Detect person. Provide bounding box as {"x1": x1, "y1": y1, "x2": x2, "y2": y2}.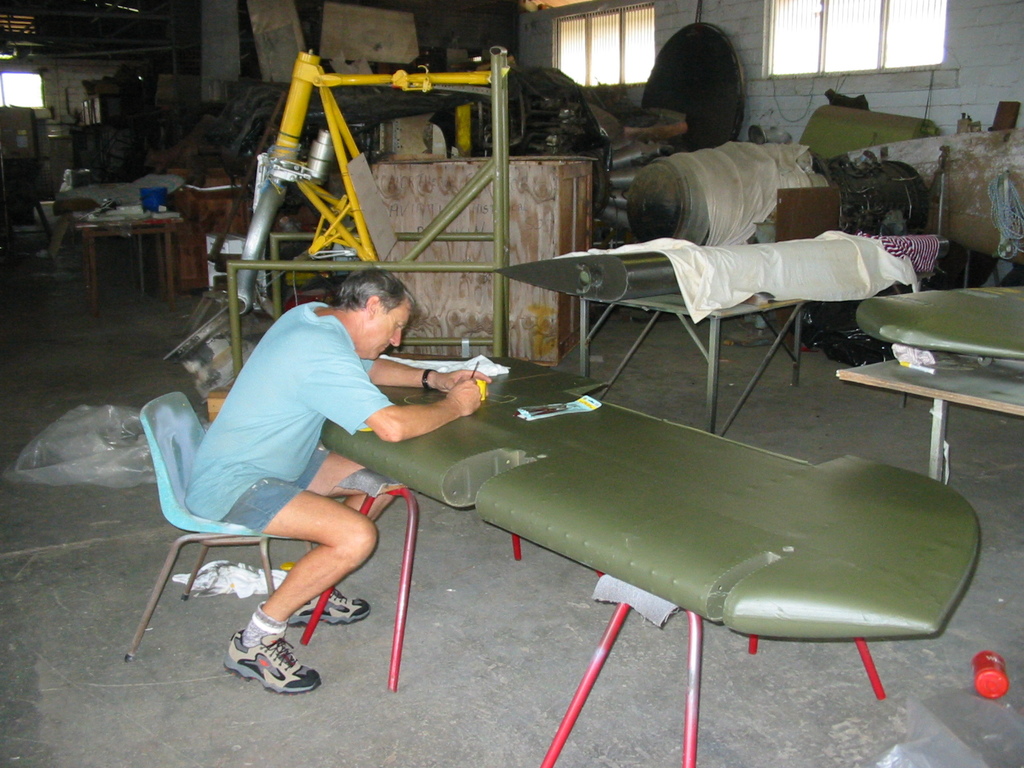
{"x1": 199, "y1": 296, "x2": 403, "y2": 685}.
